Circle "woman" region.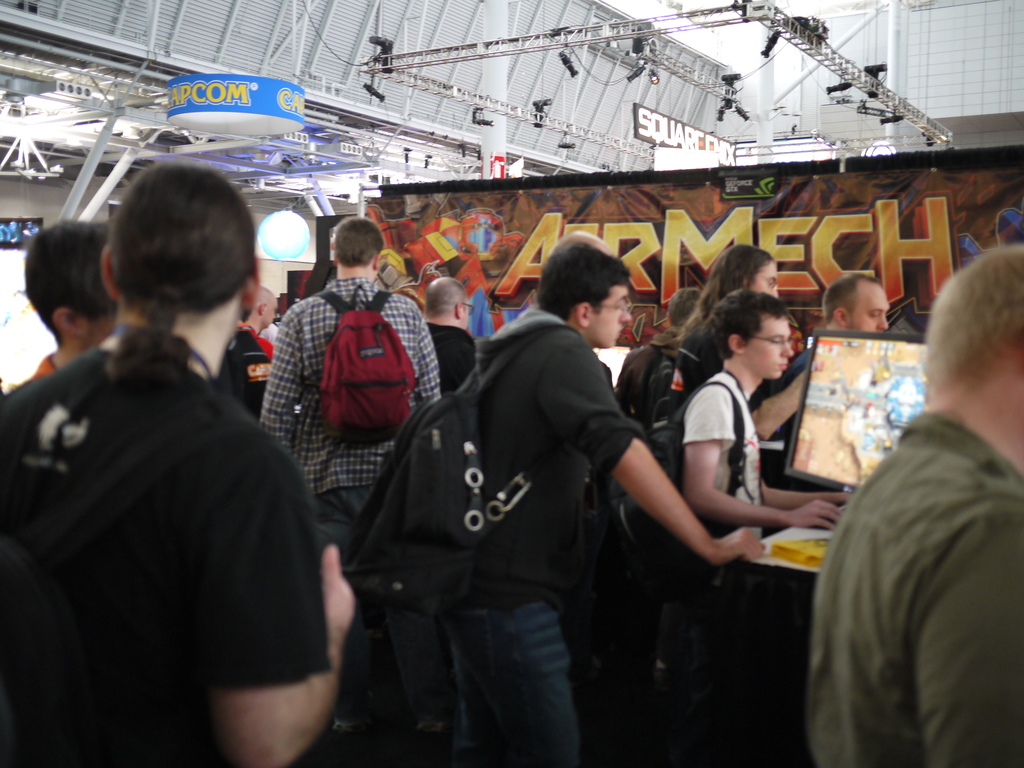
Region: <box>671,245,783,344</box>.
